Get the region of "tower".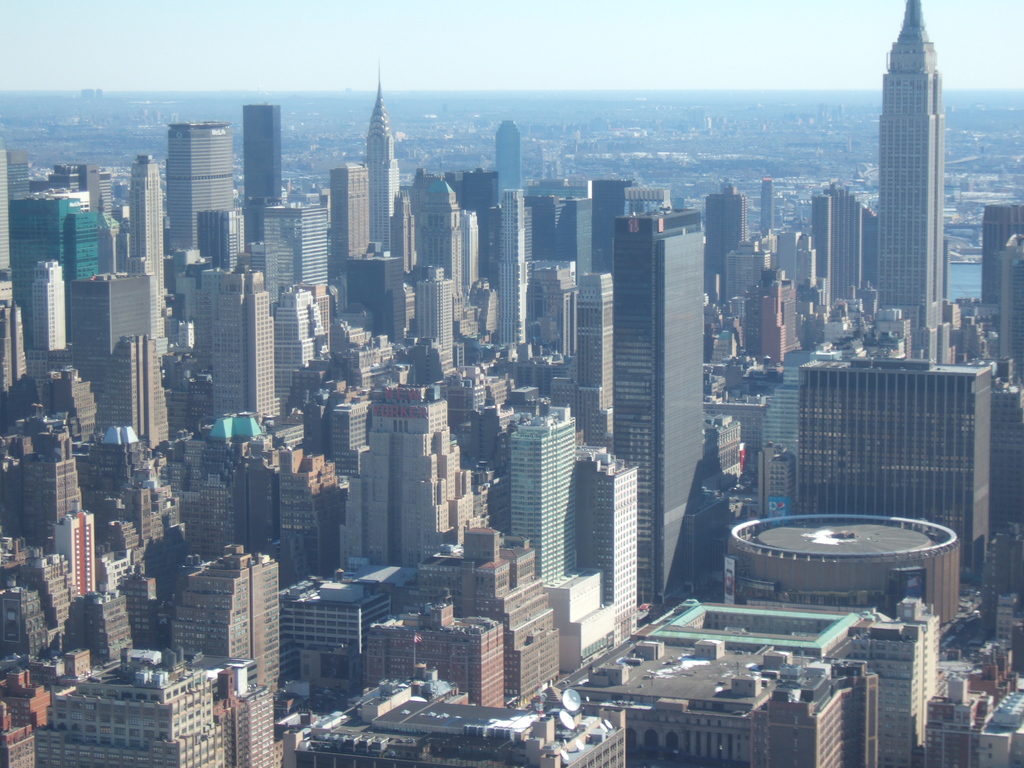
x1=170 y1=122 x2=232 y2=252.
